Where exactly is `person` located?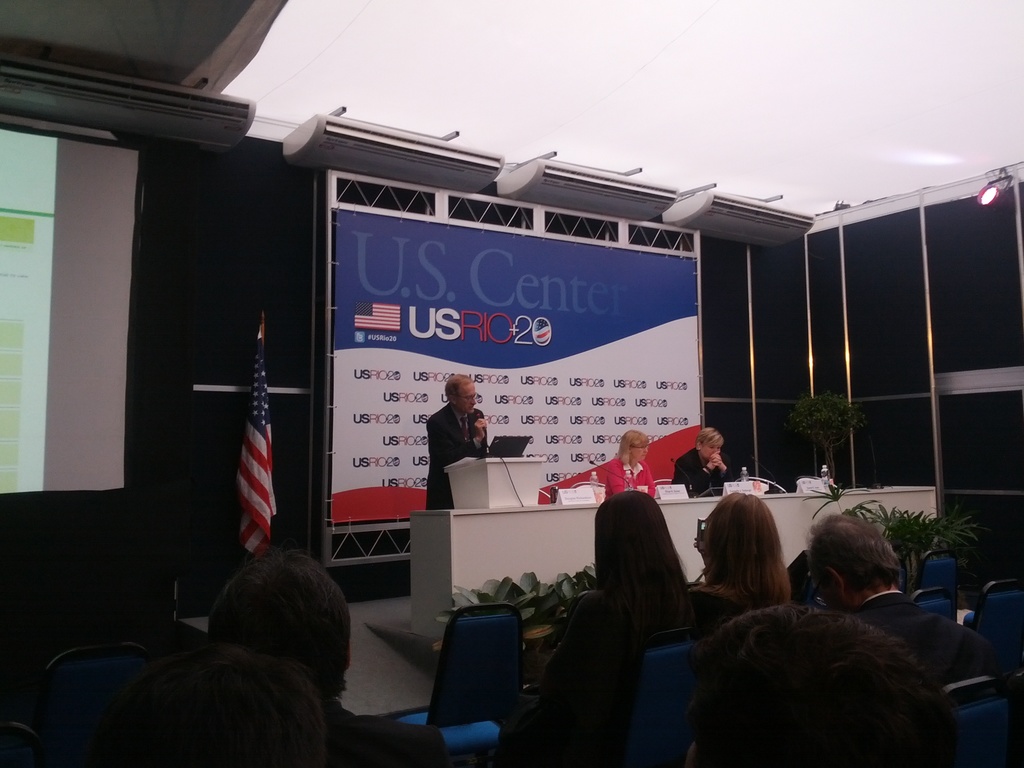
Its bounding box is locate(424, 372, 489, 509).
